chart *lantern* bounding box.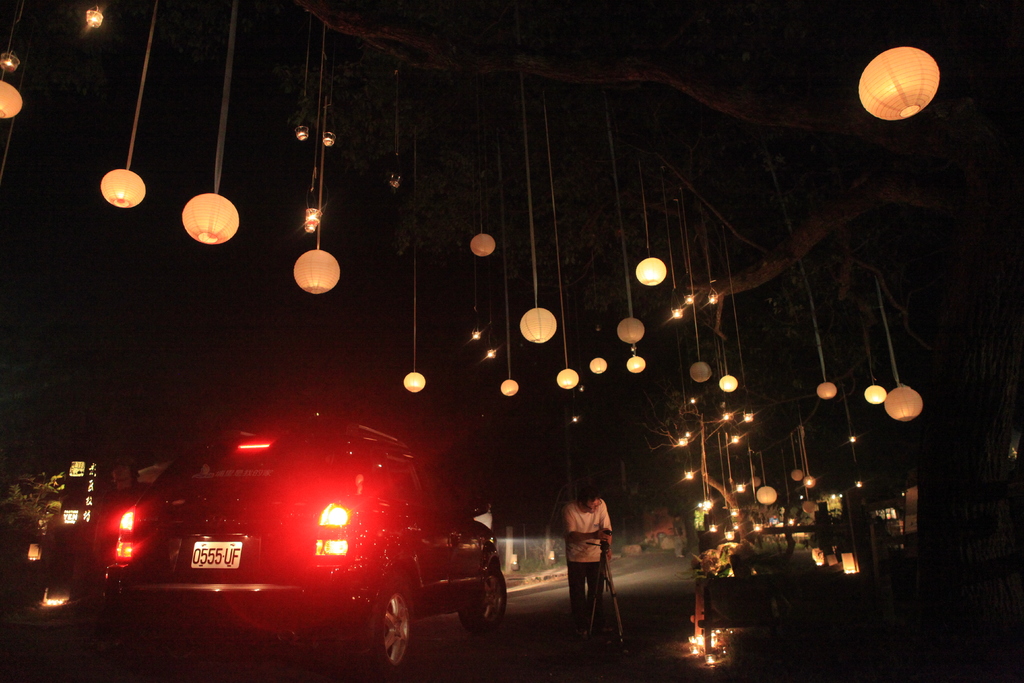
Charted: <region>296, 251, 340, 295</region>.
